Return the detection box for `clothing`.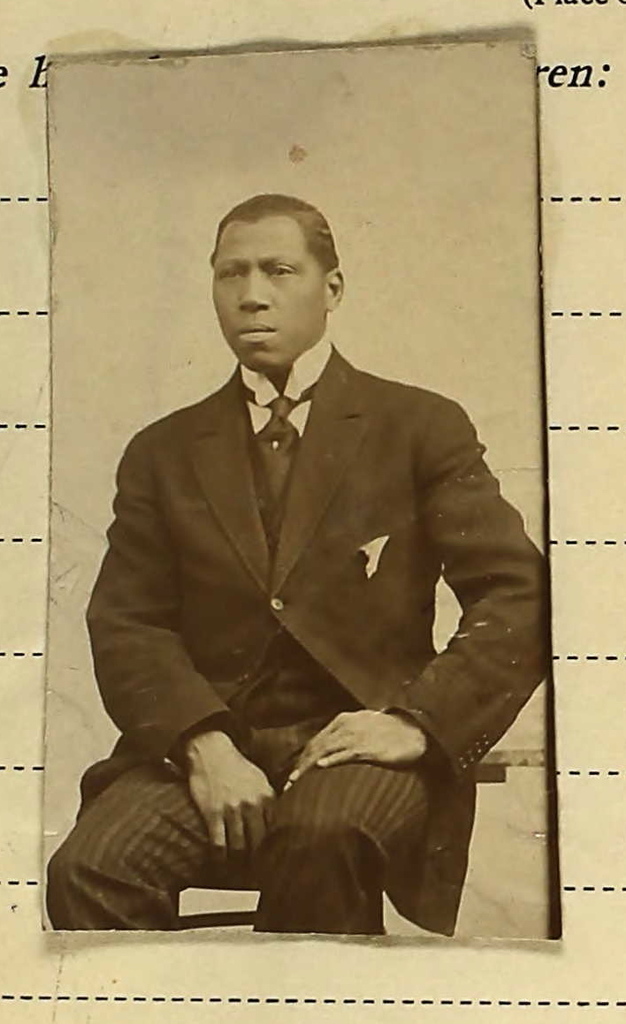
78 331 532 942.
